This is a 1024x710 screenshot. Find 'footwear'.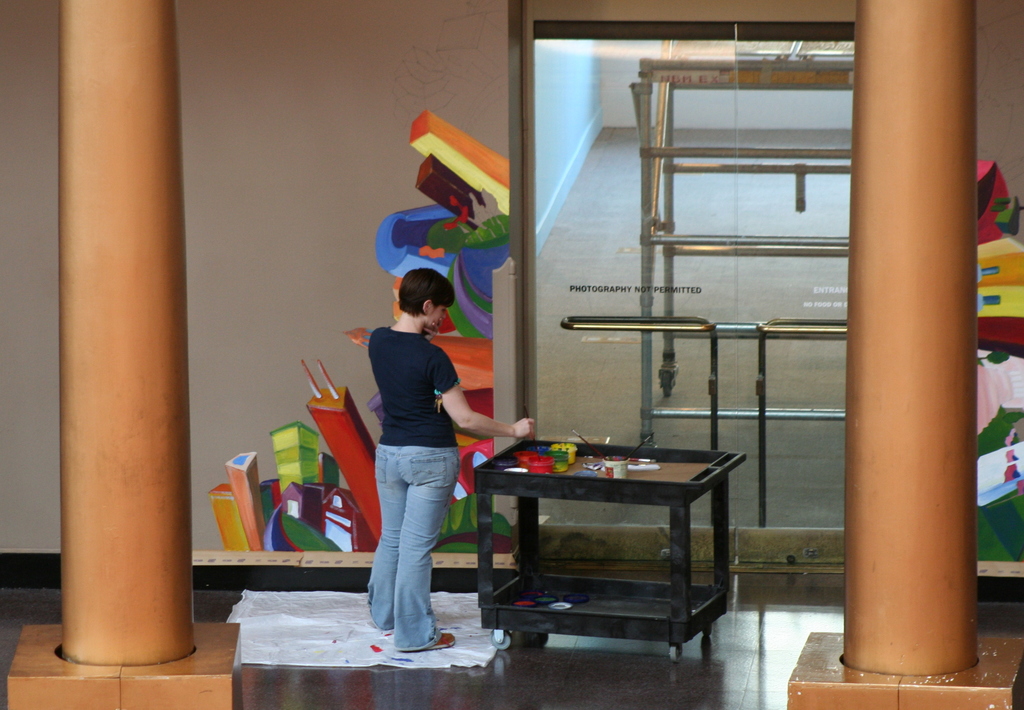
Bounding box: 392,629,460,654.
